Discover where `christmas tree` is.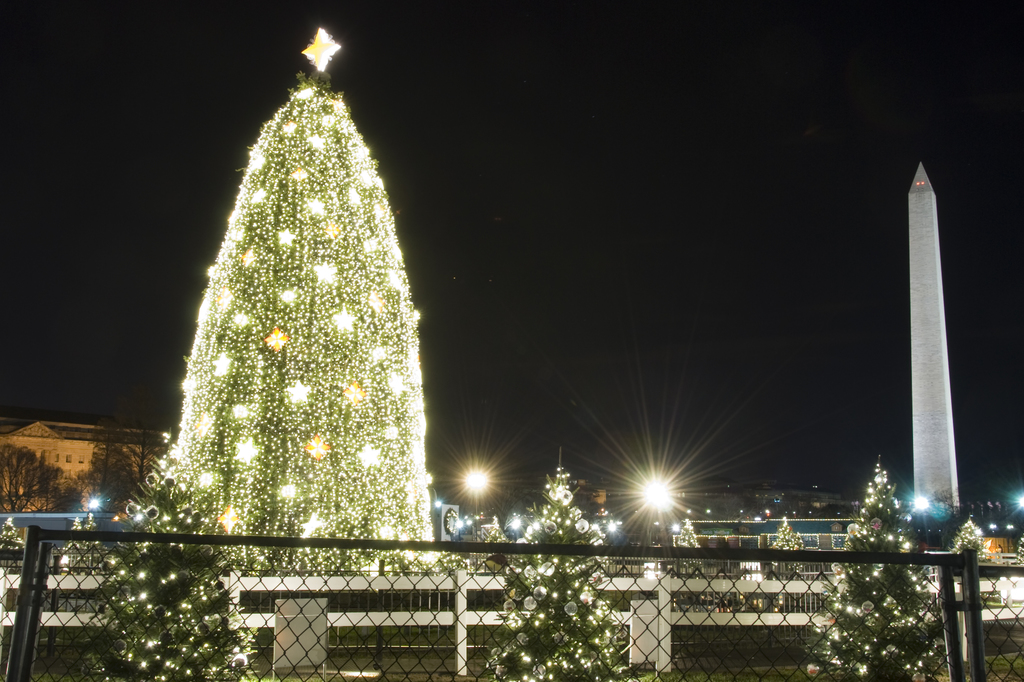
Discovered at (left=474, top=509, right=519, bottom=570).
